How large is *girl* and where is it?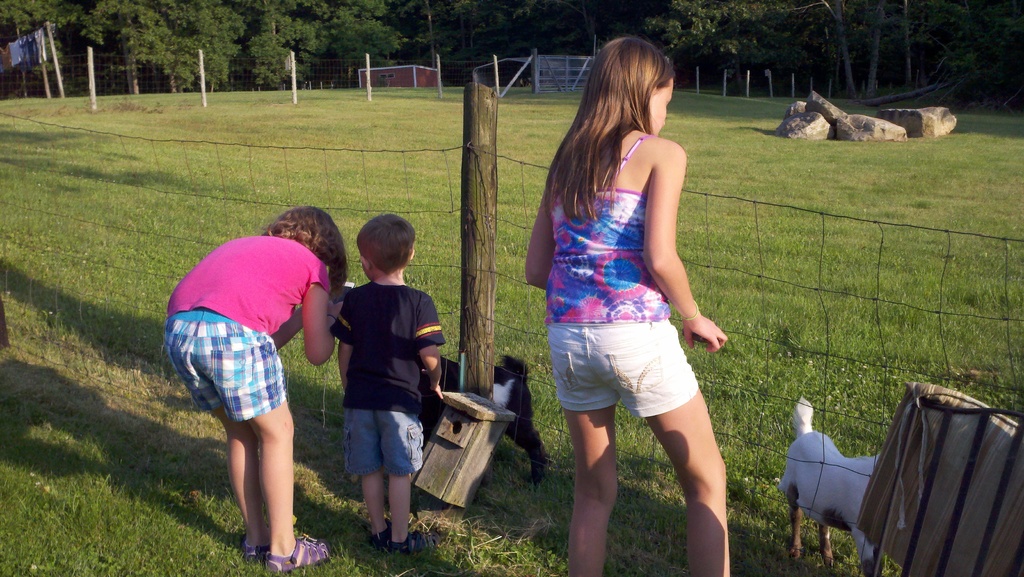
Bounding box: [524,33,728,576].
